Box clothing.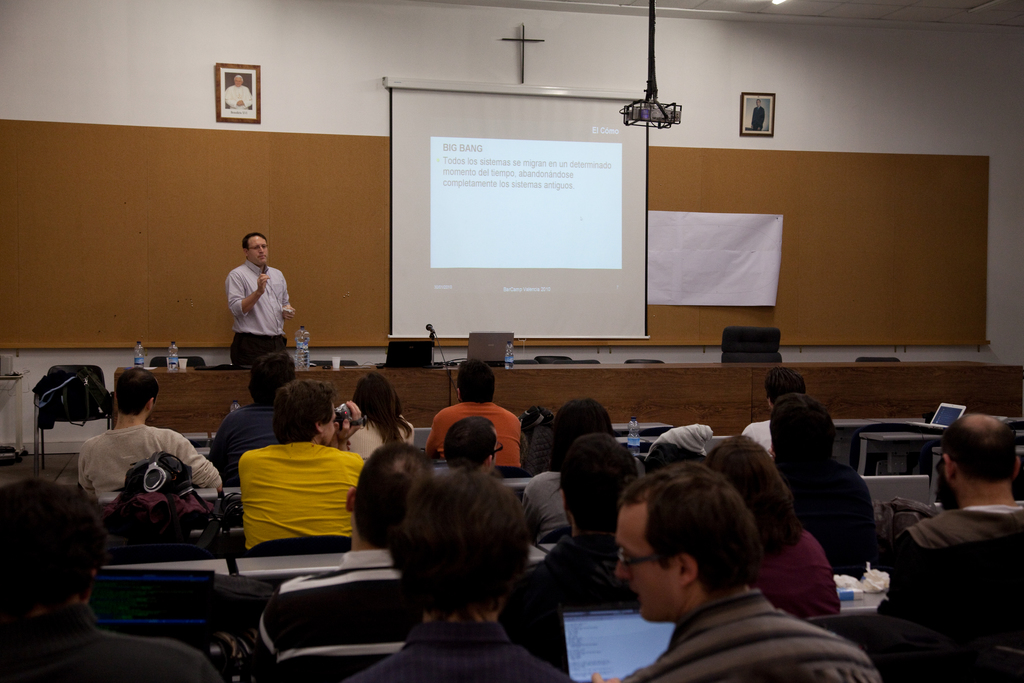
(220, 258, 291, 375).
